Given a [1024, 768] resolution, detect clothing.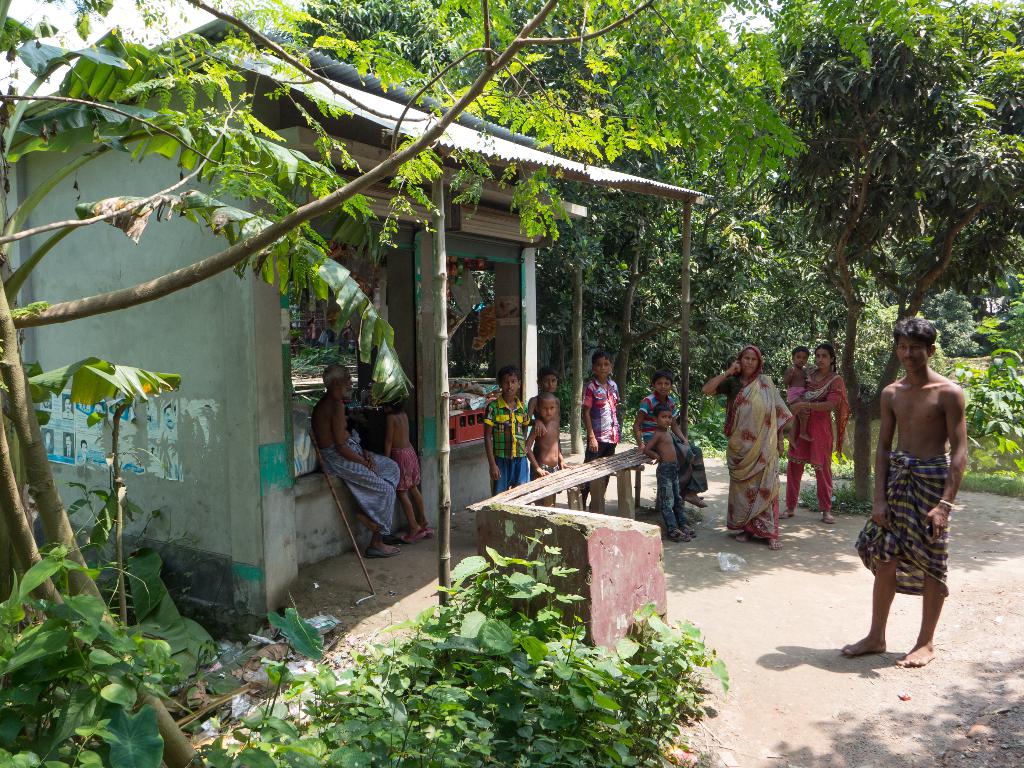
(479, 393, 532, 496).
